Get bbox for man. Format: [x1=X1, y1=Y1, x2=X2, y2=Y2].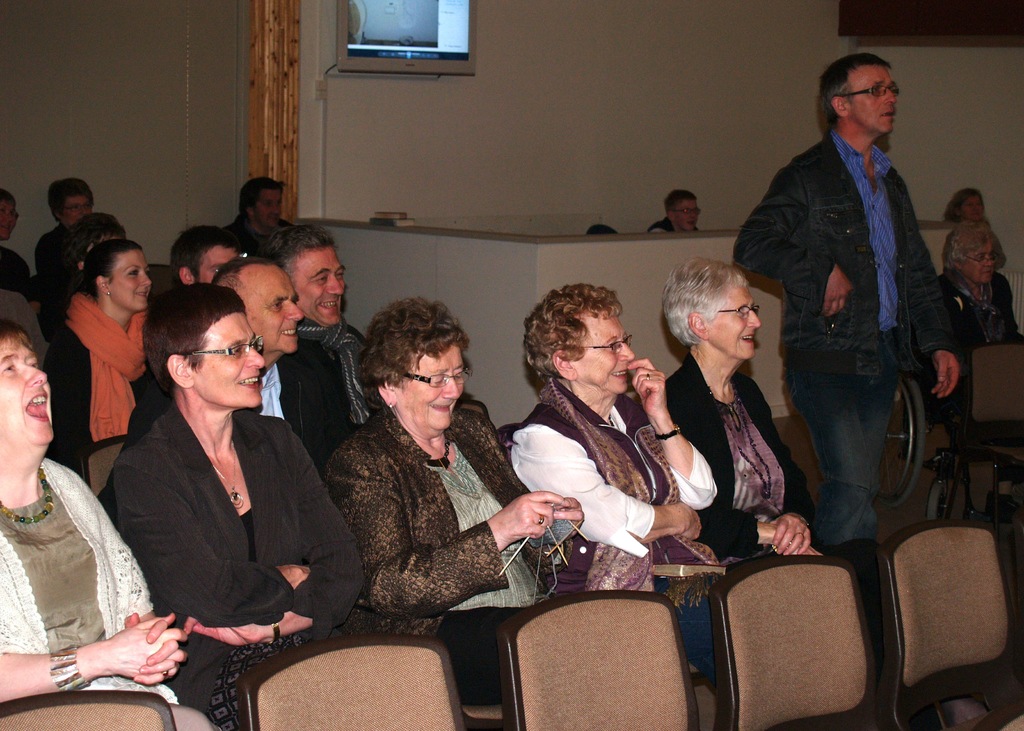
[x1=753, y1=42, x2=980, y2=614].
